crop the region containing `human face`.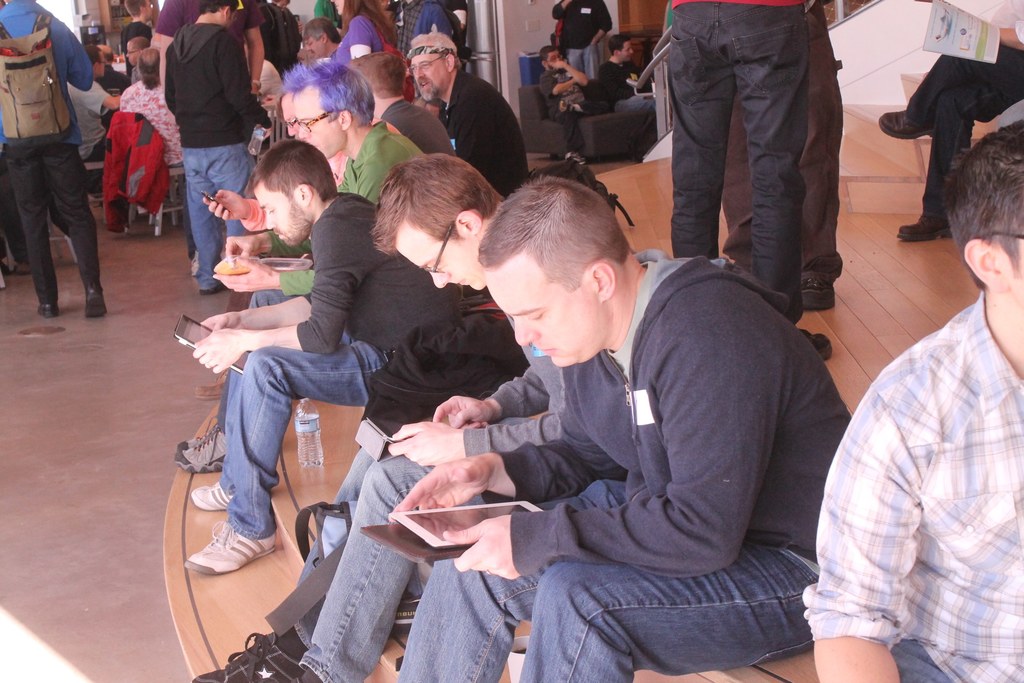
Crop region: <bbox>280, 90, 294, 136</bbox>.
